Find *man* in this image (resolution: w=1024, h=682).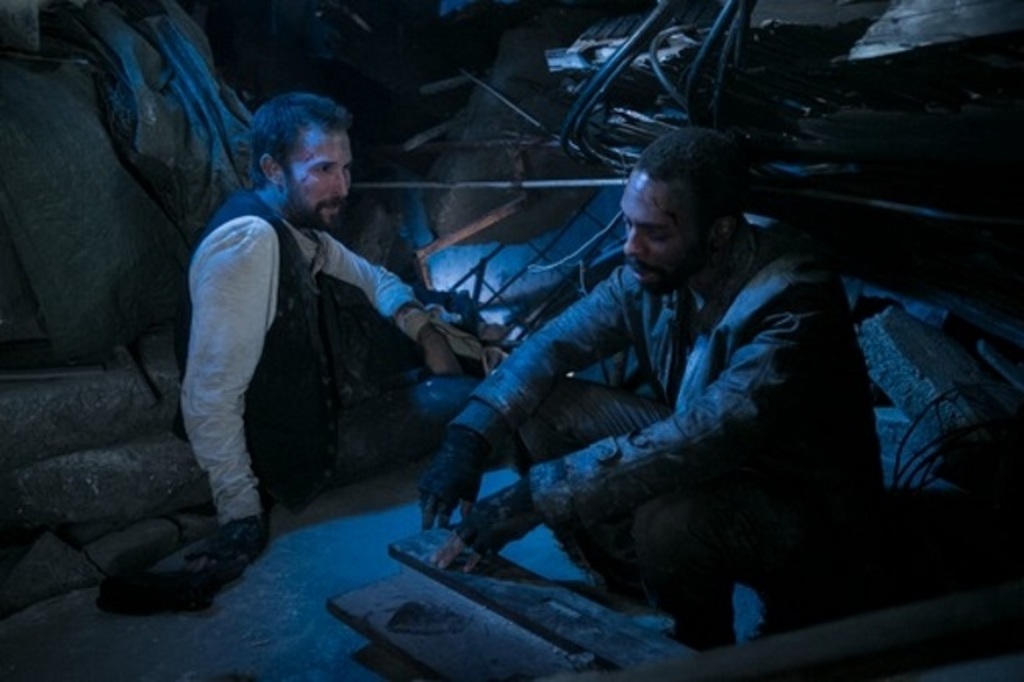
select_region(178, 92, 405, 535).
